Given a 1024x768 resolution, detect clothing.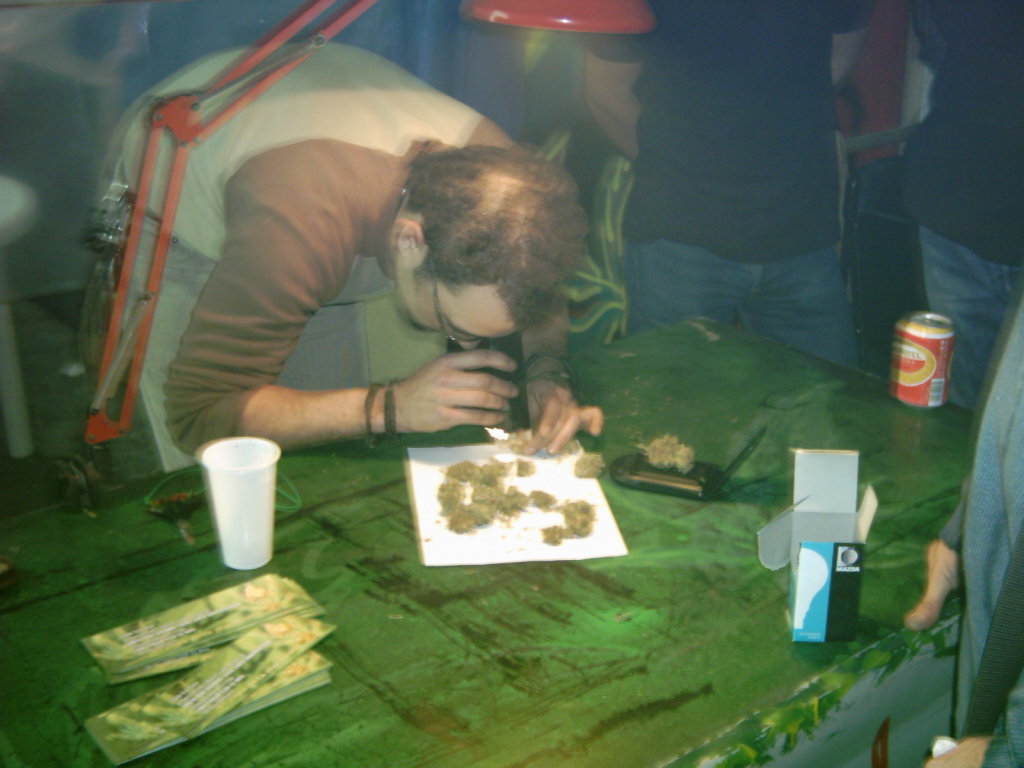
x1=623 y1=244 x2=860 y2=383.
